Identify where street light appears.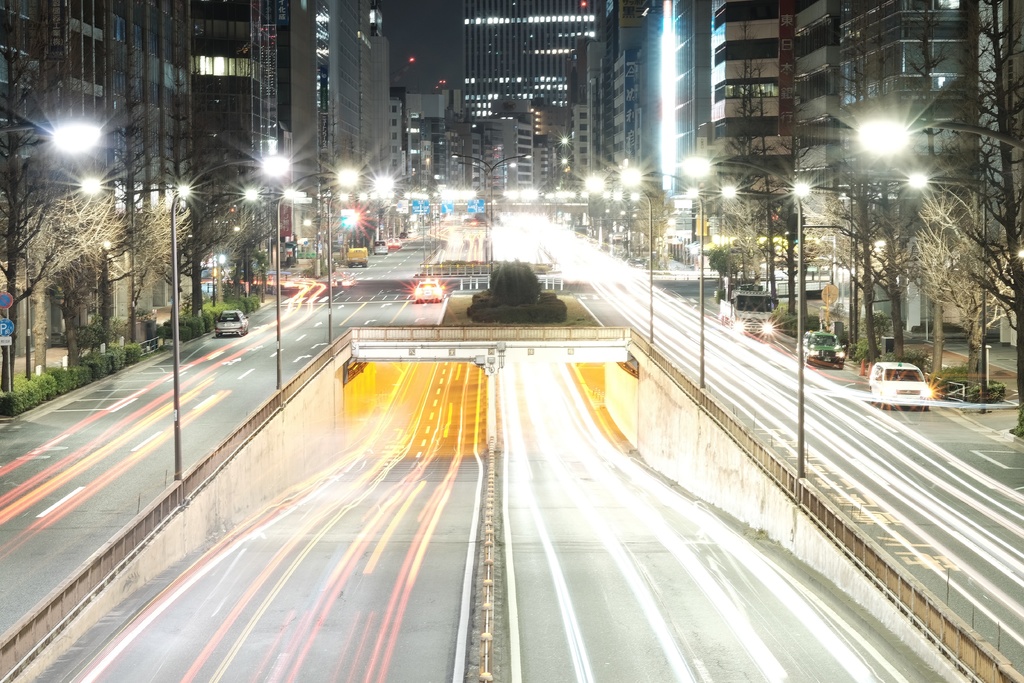
Appears at l=854, t=111, r=1023, b=174.
